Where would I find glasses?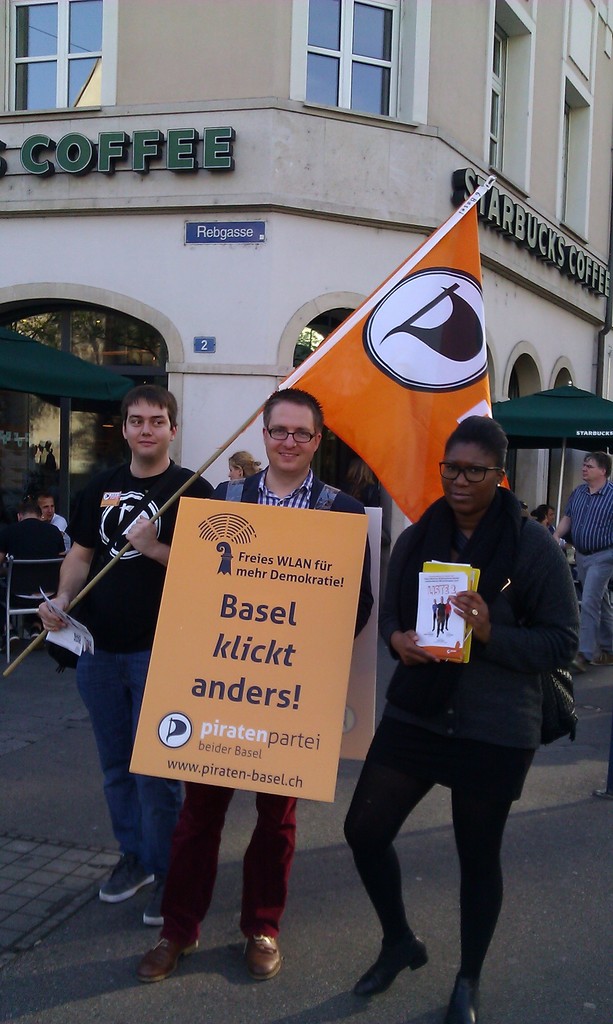
At x1=437, y1=460, x2=504, y2=482.
